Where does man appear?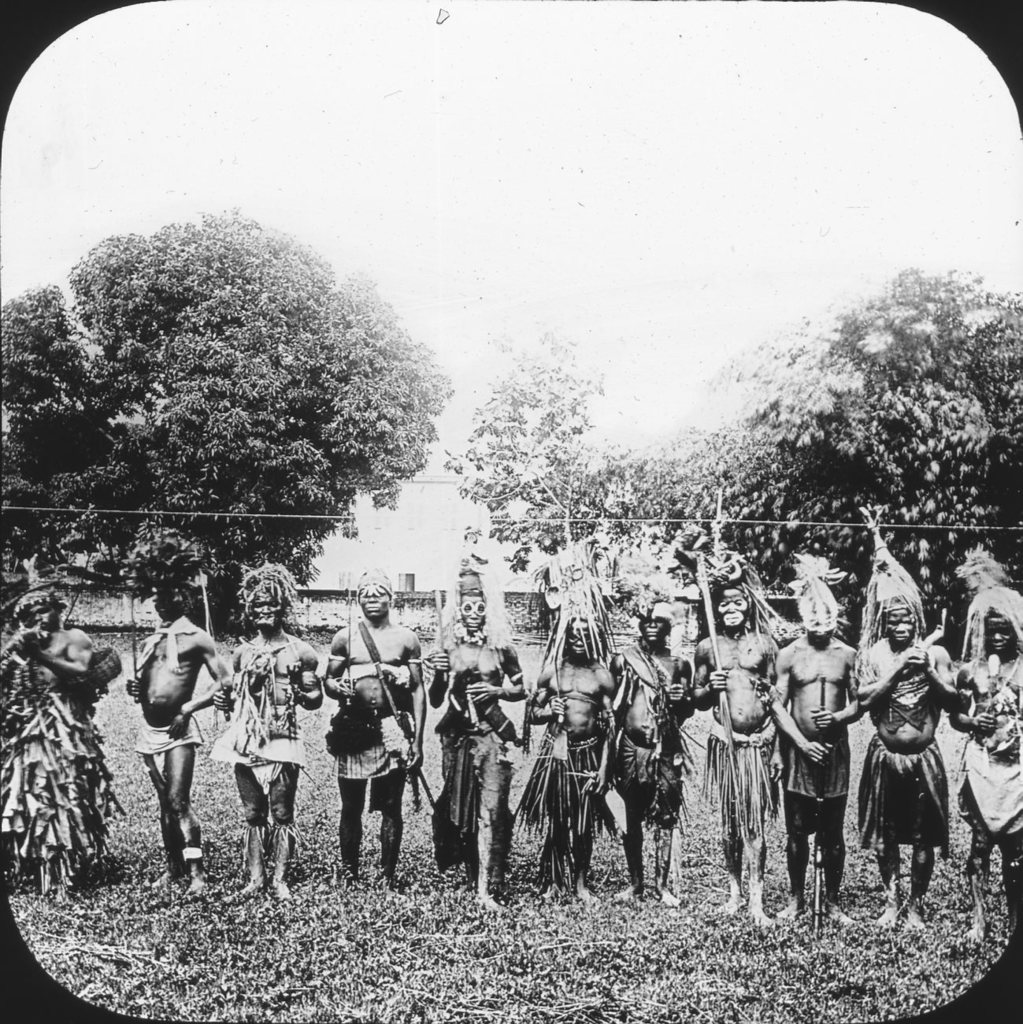
Appears at bbox=[858, 519, 959, 934].
